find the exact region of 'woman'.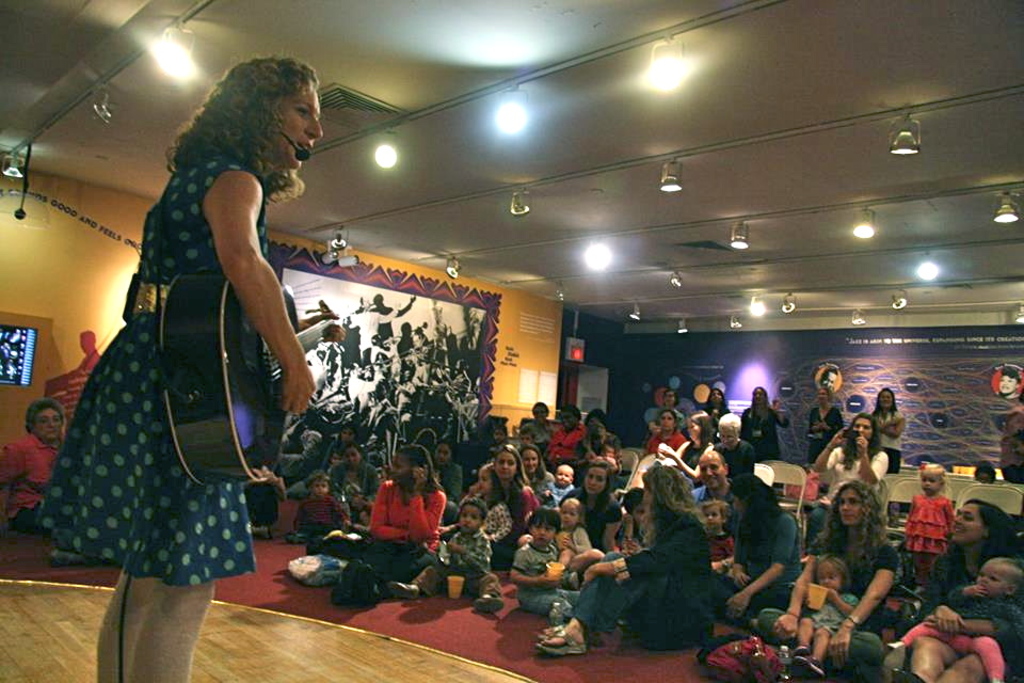
Exact region: bbox(752, 476, 892, 669).
